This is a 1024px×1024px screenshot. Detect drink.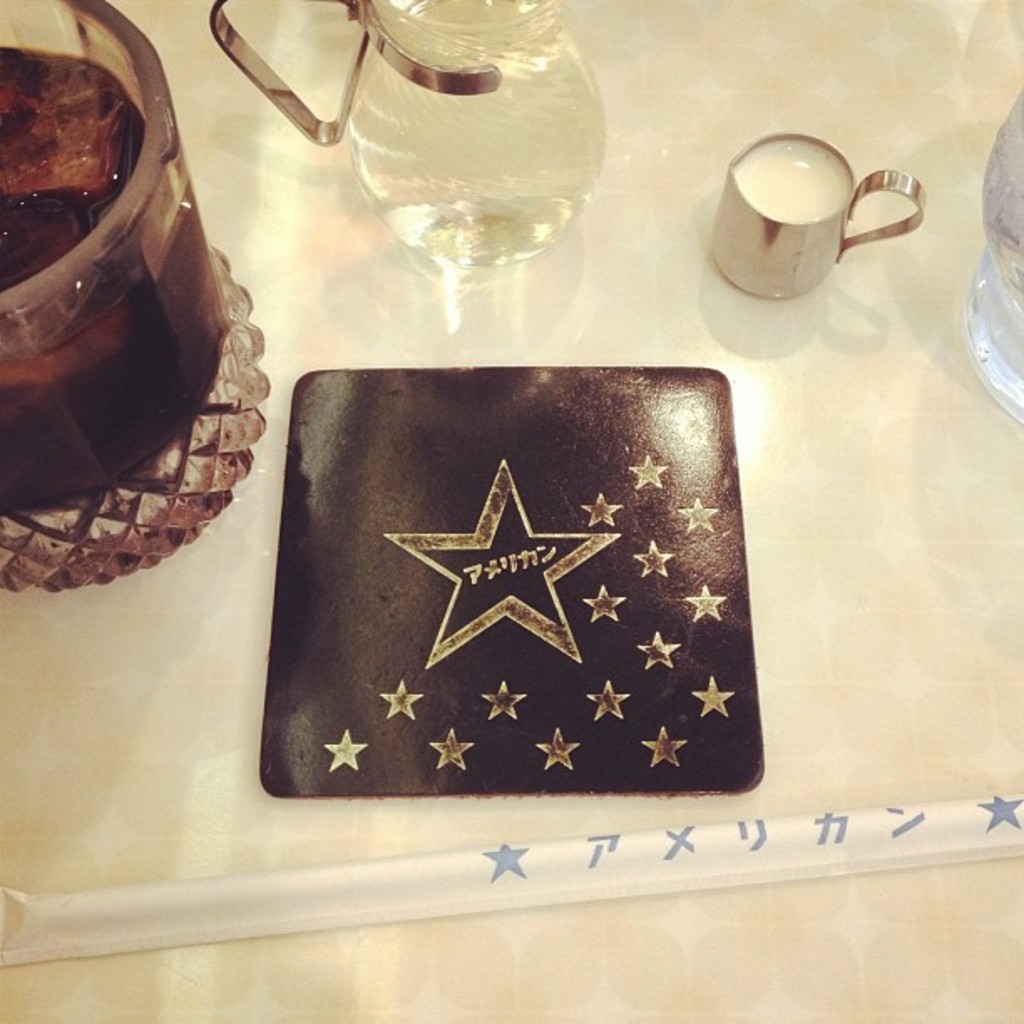
bbox(731, 139, 853, 221).
